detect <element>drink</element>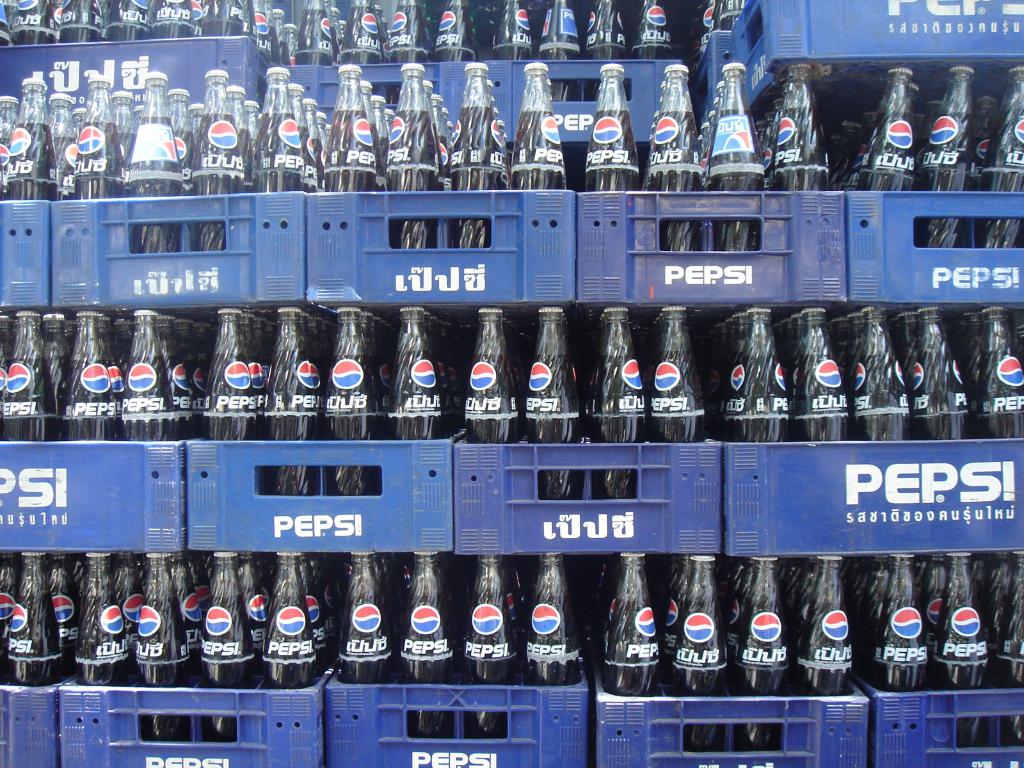
detection(793, 599, 852, 696)
